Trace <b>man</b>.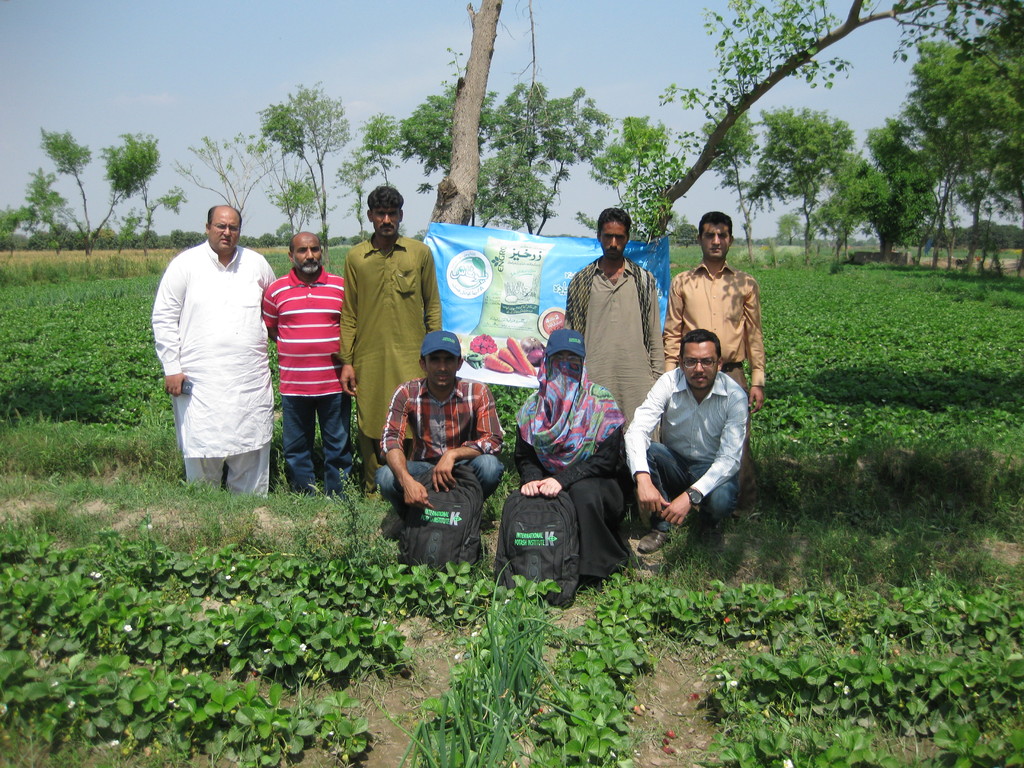
Traced to [260, 230, 348, 493].
